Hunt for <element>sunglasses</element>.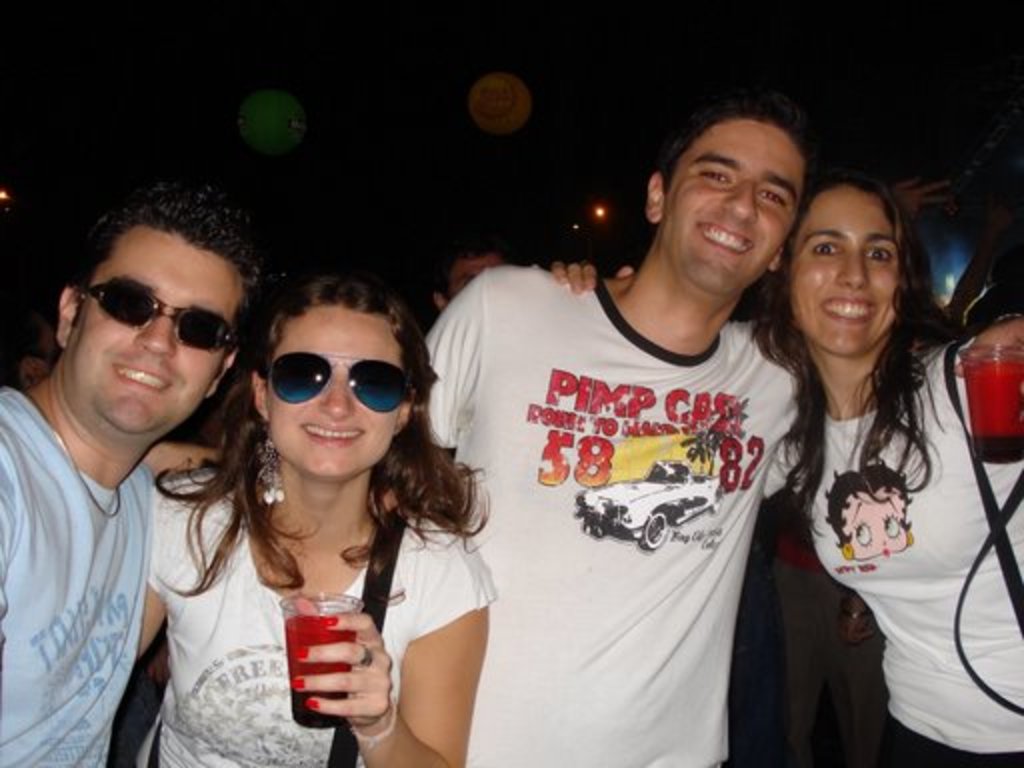
Hunted down at {"x1": 258, "y1": 350, "x2": 408, "y2": 408}.
